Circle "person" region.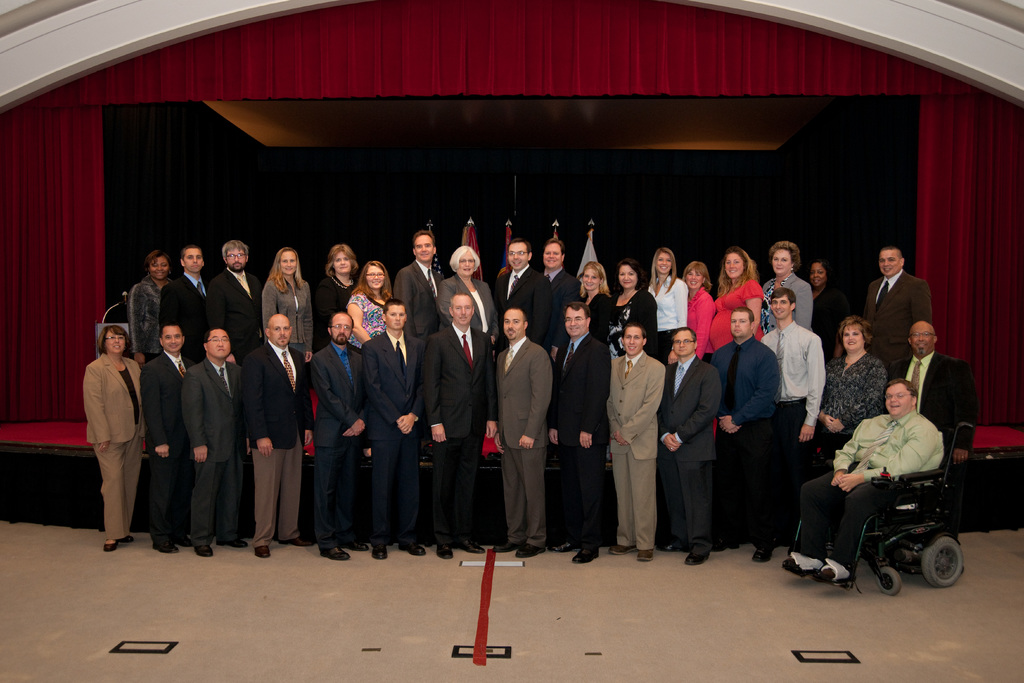
Region: 342:253:402:353.
